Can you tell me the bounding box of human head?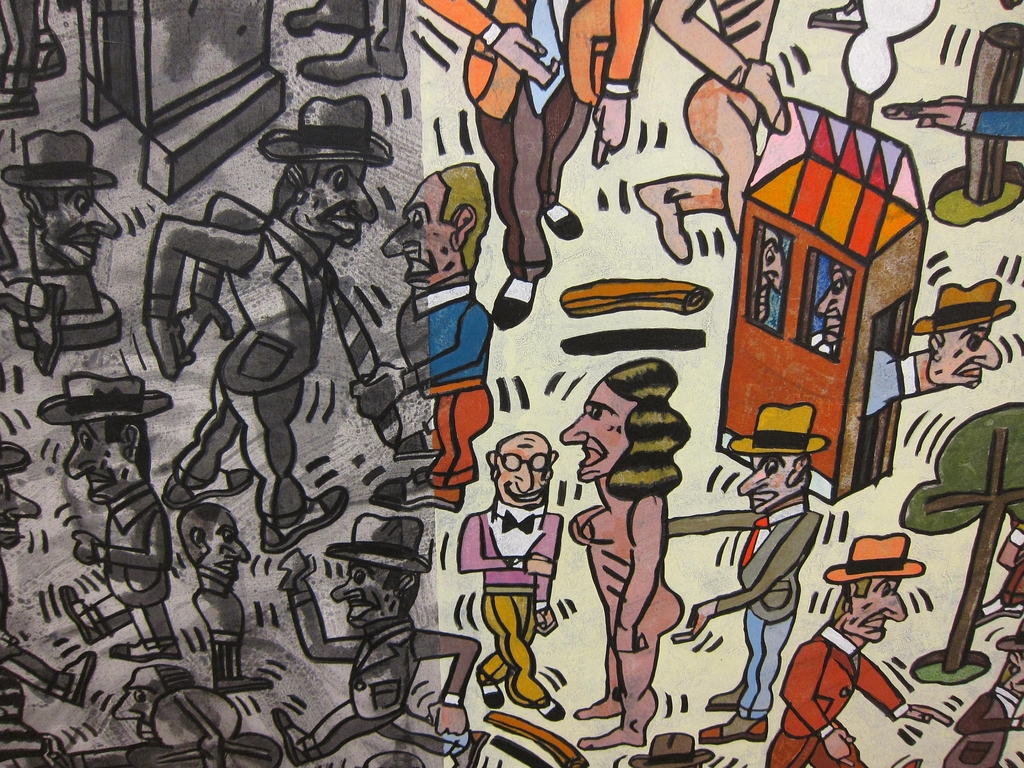
0, 129, 120, 268.
